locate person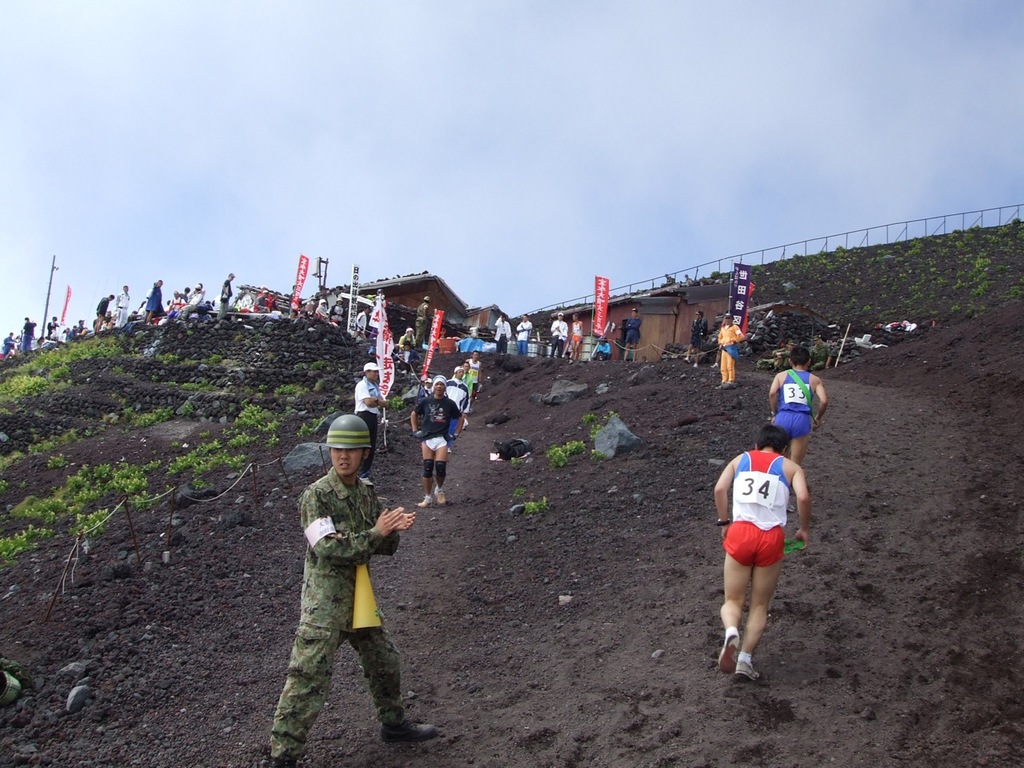
144/280/163/324
